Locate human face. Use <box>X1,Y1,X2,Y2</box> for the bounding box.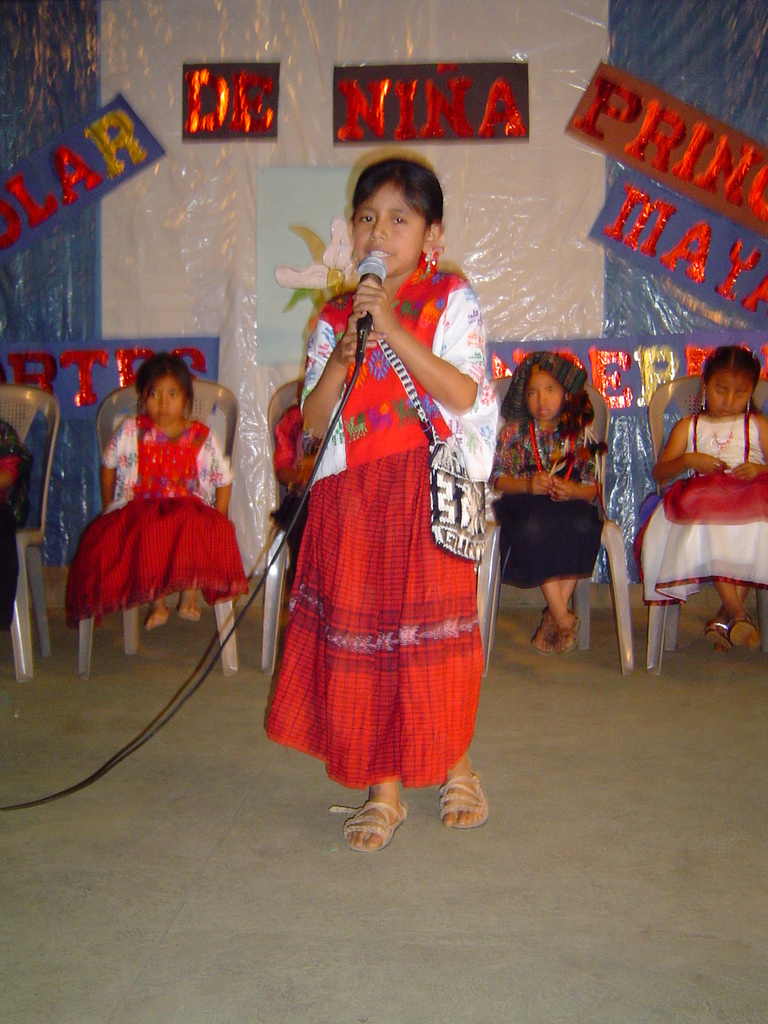
<box>355,180,422,277</box>.
